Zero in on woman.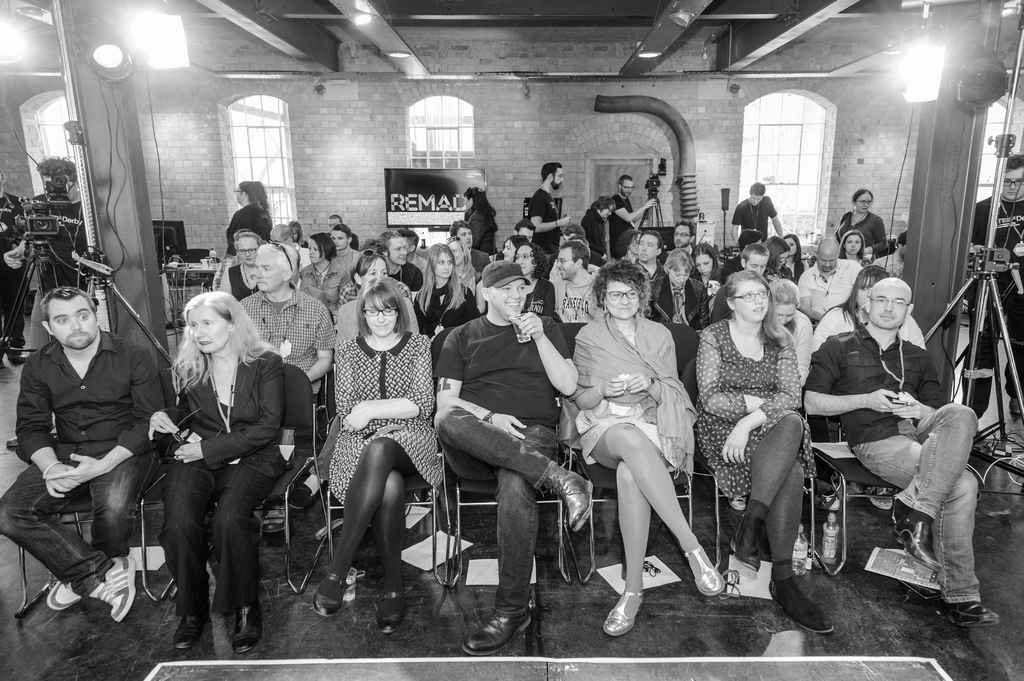
Zeroed in: bbox=[220, 229, 264, 301].
